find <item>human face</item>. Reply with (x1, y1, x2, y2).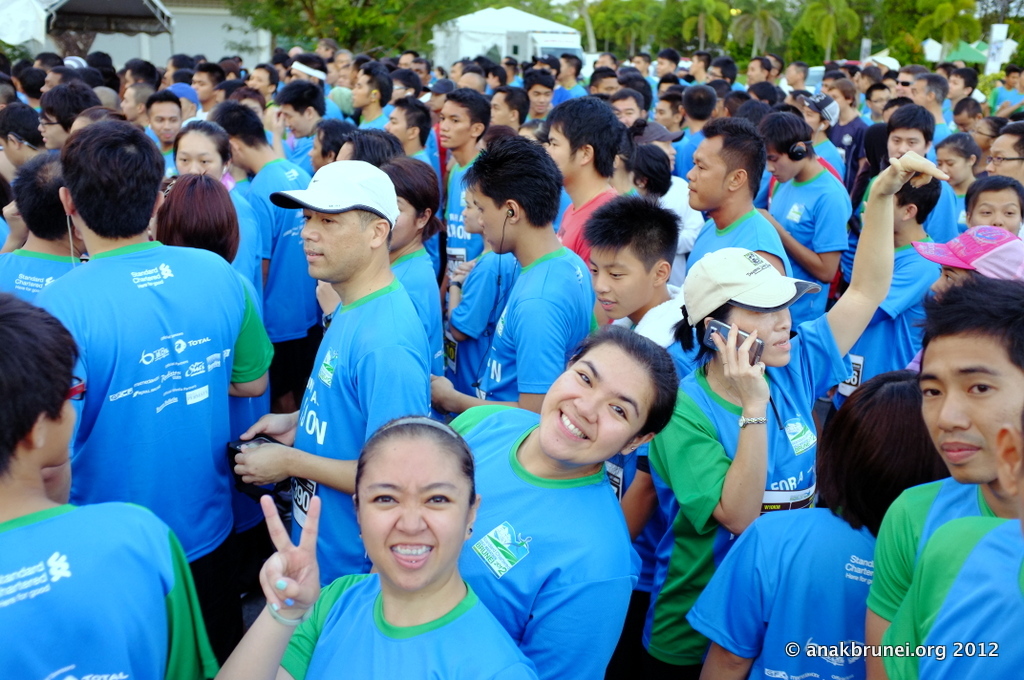
(190, 74, 212, 99).
